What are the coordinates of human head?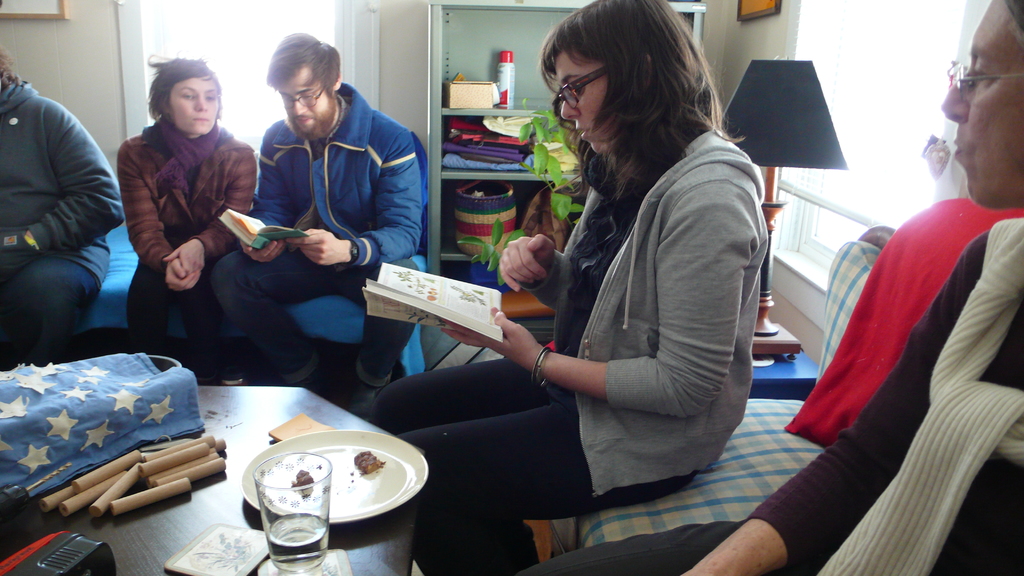
left=548, top=0, right=696, bottom=156.
